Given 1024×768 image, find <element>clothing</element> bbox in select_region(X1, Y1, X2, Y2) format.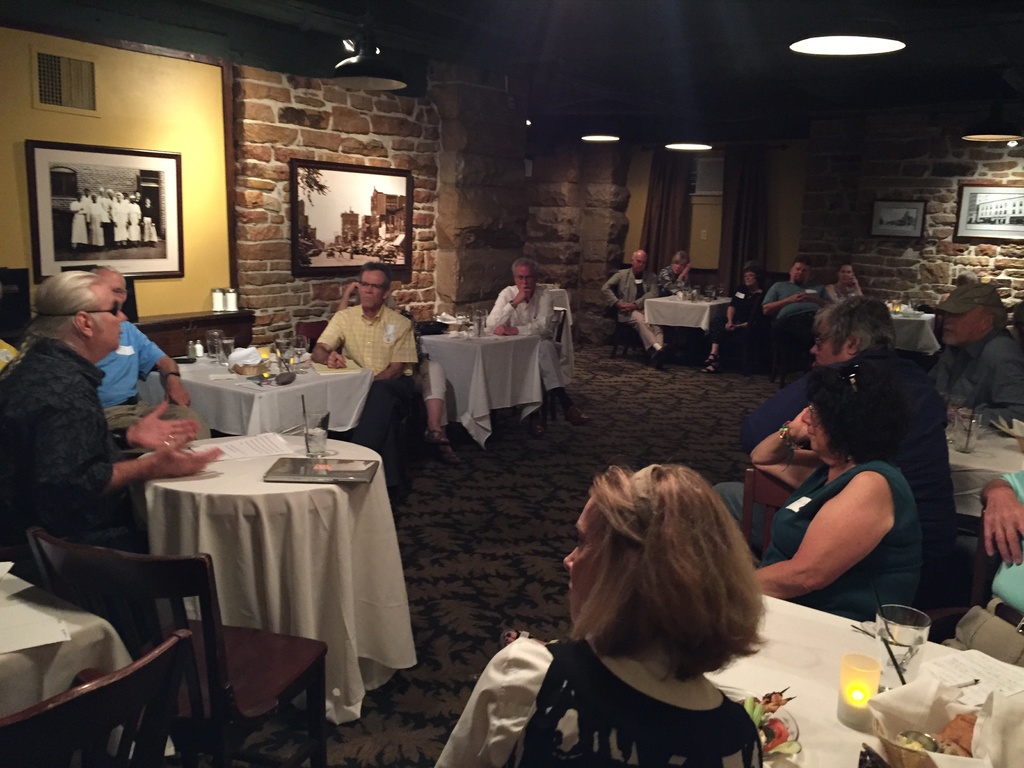
select_region(766, 454, 930, 627).
